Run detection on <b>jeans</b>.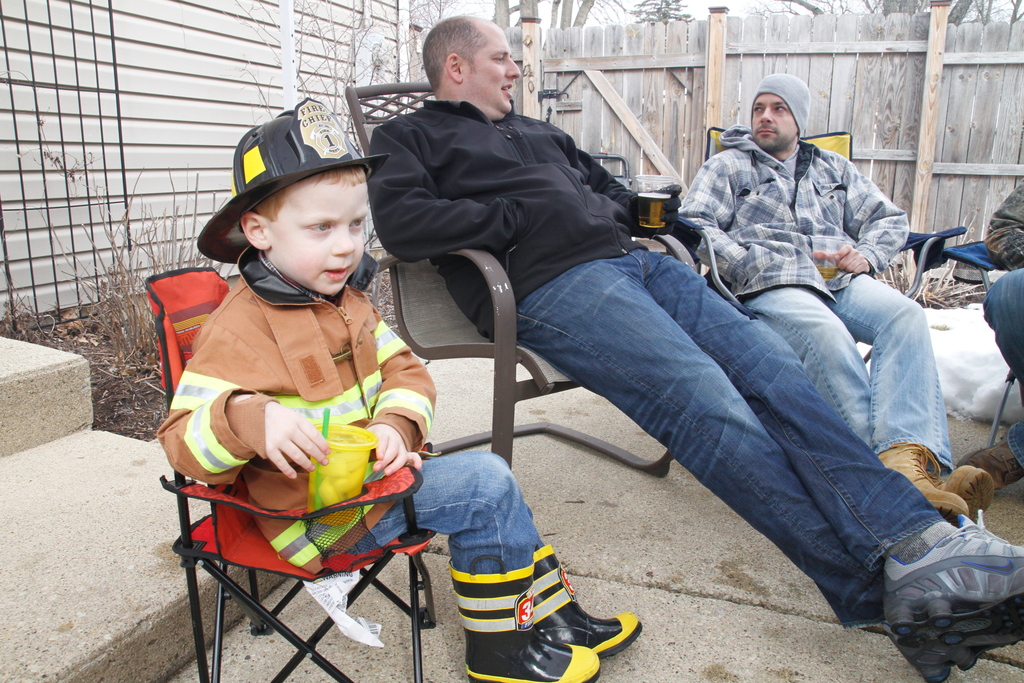
Result: l=531, t=238, r=972, b=635.
